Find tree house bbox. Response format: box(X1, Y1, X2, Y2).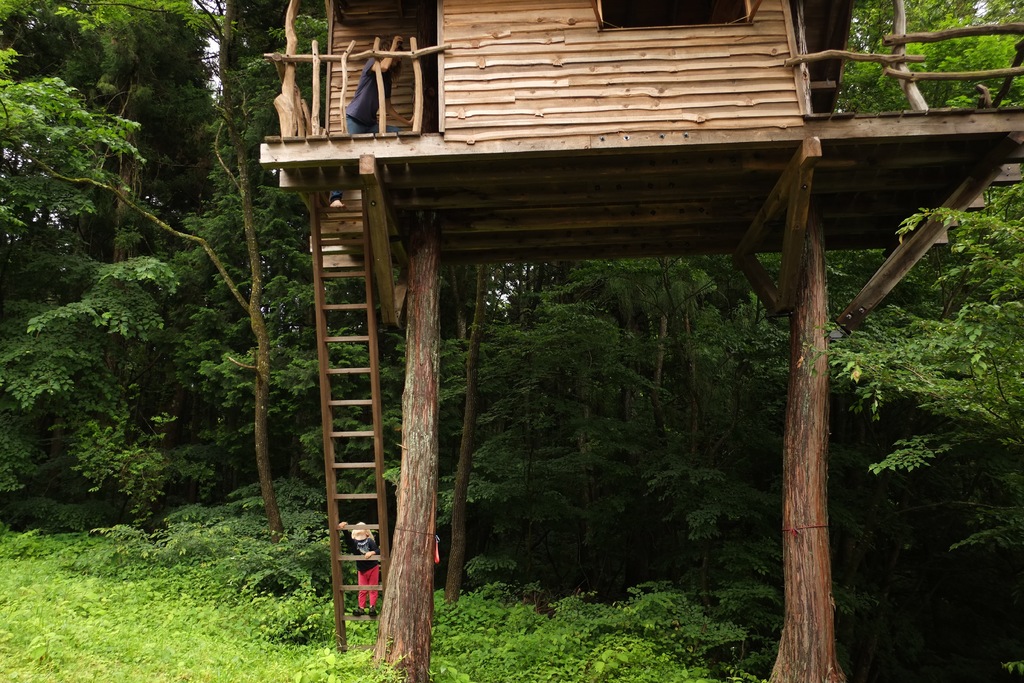
box(257, 0, 1023, 657).
